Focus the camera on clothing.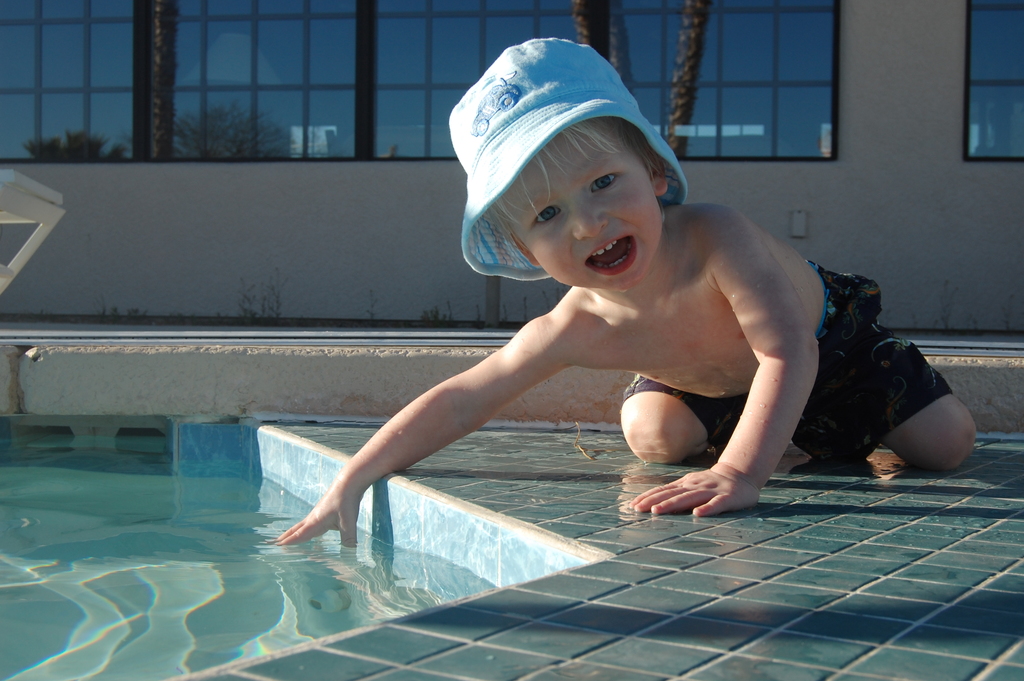
Focus region: 619 252 951 470.
